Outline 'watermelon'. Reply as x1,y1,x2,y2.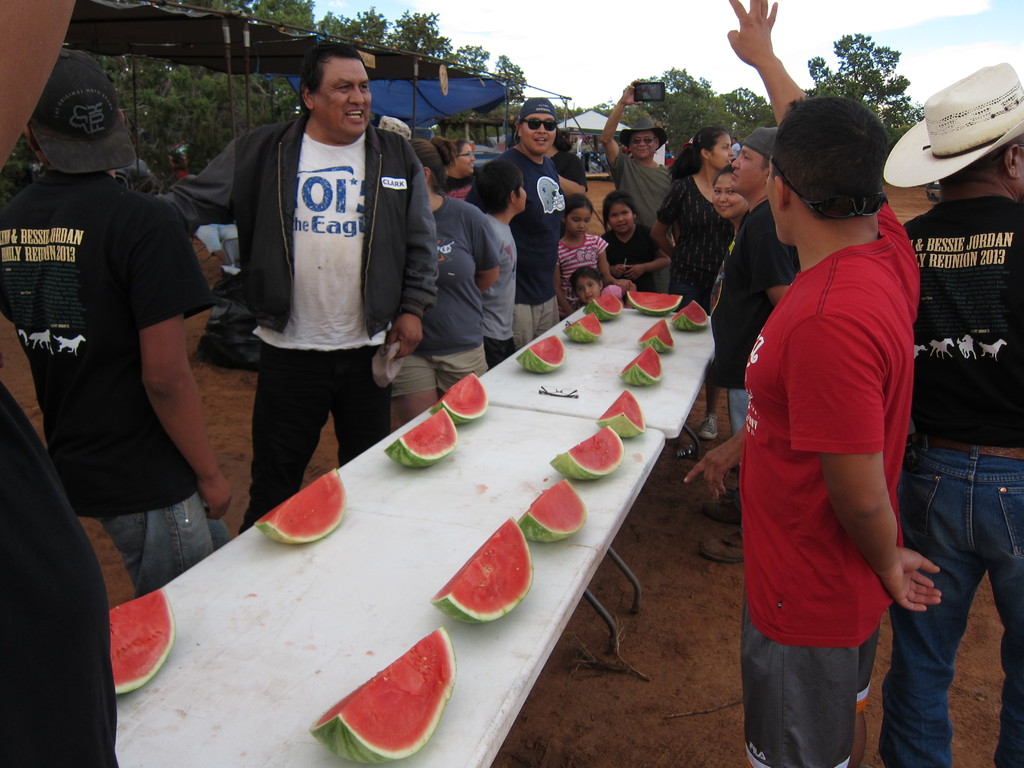
564,314,602,340.
